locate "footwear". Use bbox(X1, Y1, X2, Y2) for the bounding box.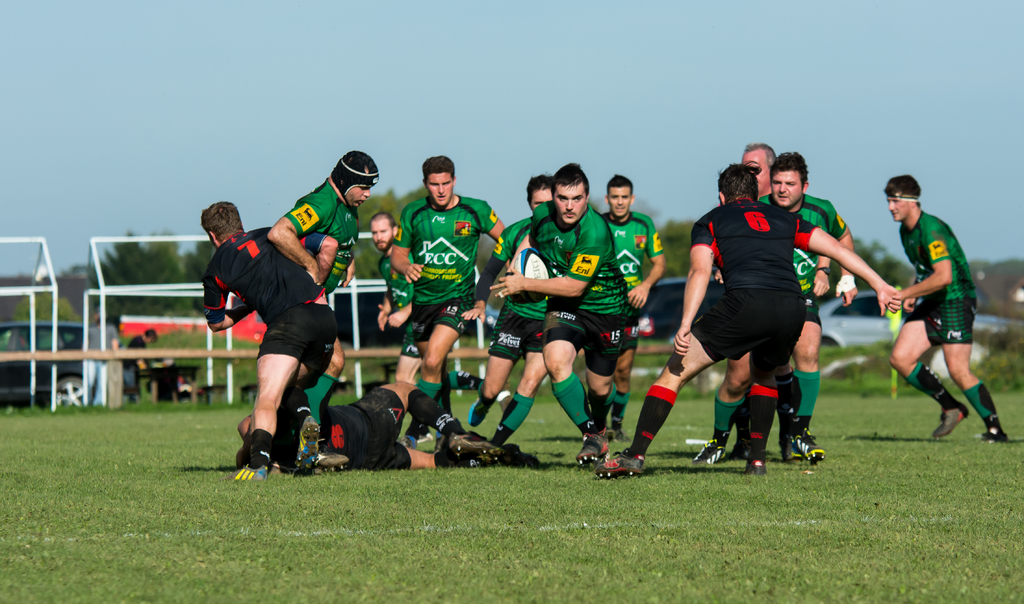
bbox(975, 420, 1008, 444).
